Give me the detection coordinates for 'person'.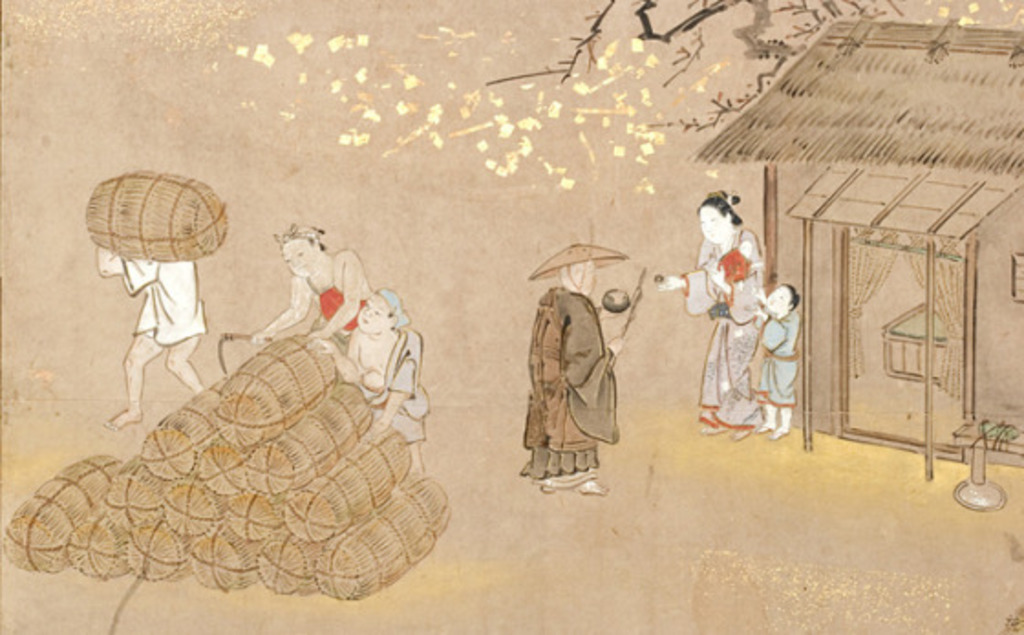
101/249/208/432.
